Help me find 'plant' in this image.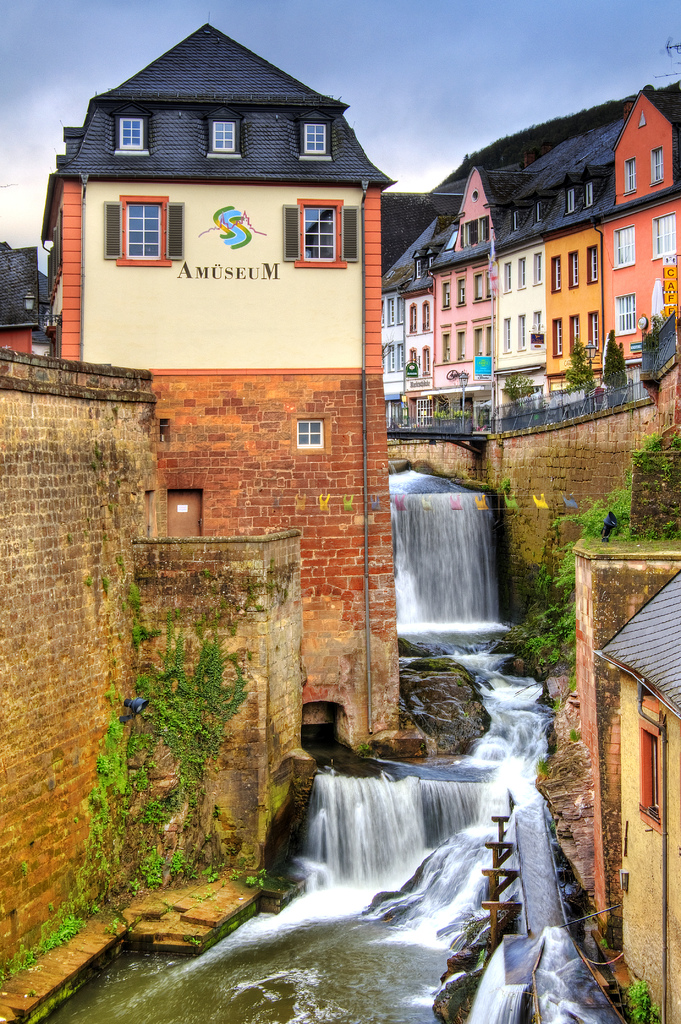
Found it: locate(605, 421, 680, 543).
